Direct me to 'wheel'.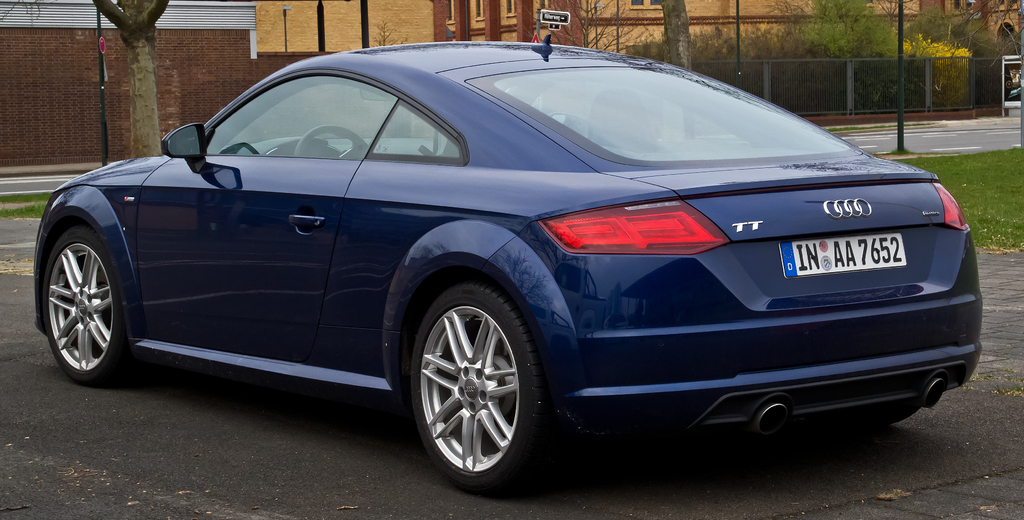
Direction: crop(403, 279, 540, 485).
